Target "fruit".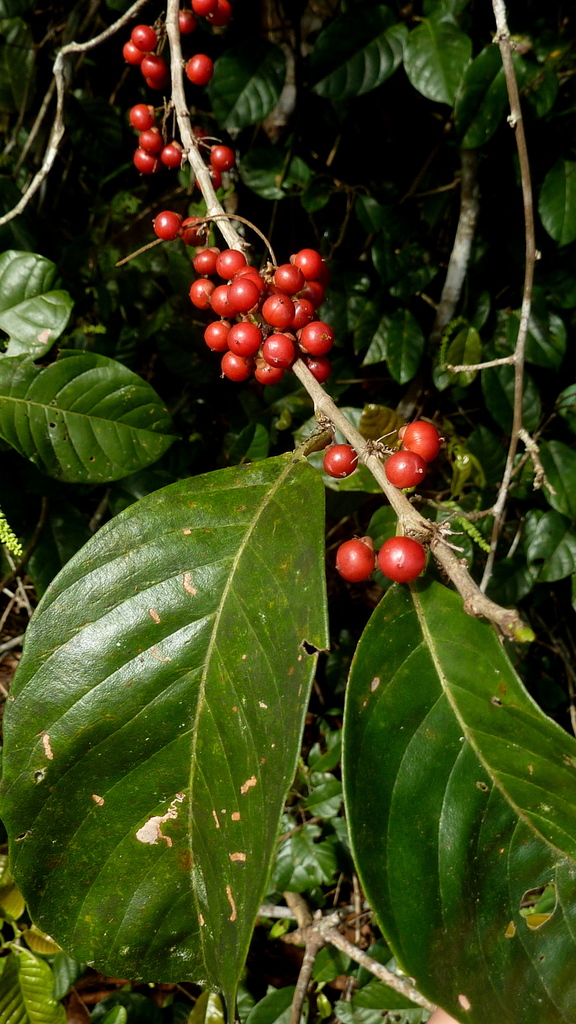
Target region: l=124, t=45, r=138, b=64.
